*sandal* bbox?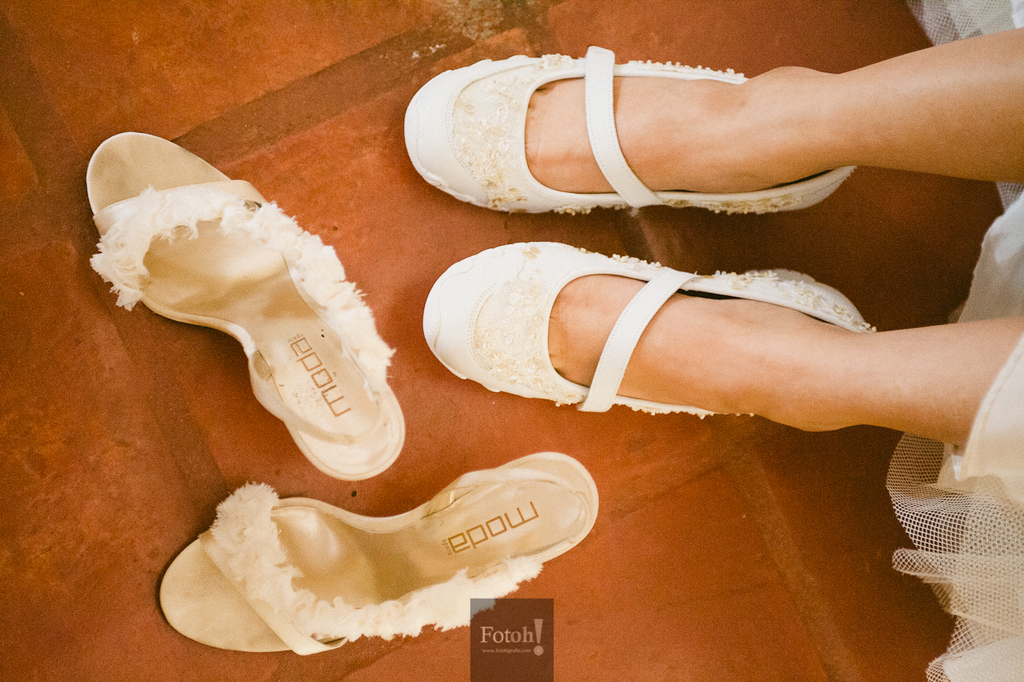
<box>155,449,602,657</box>
